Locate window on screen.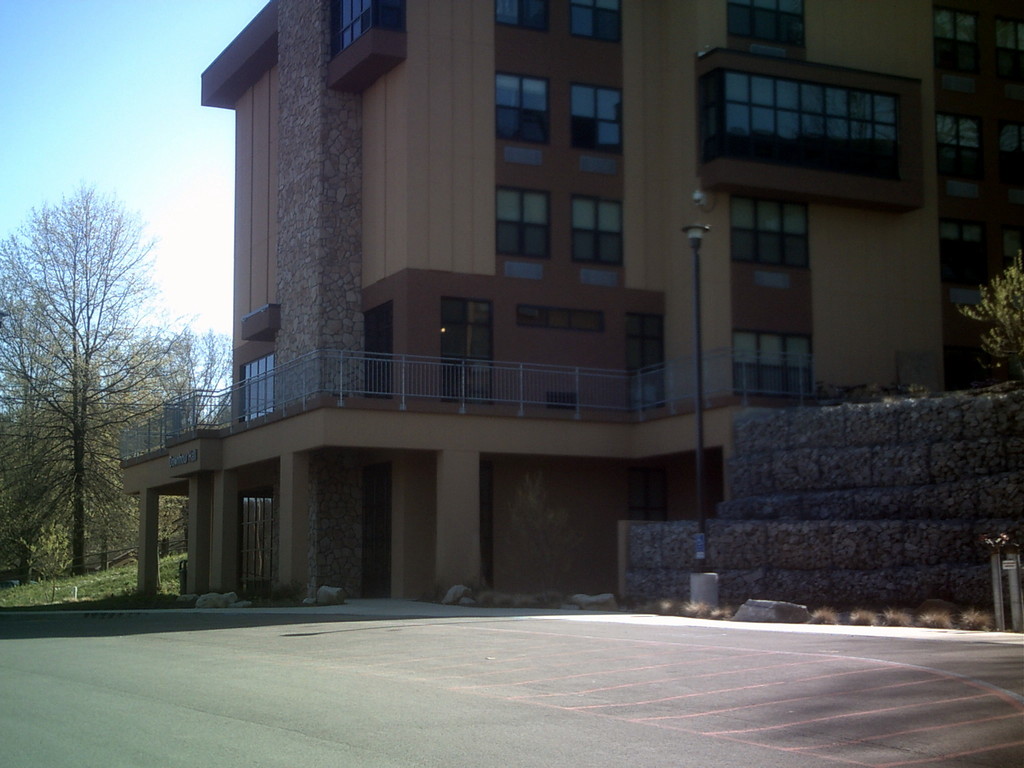
On screen at rect(563, 81, 619, 150).
